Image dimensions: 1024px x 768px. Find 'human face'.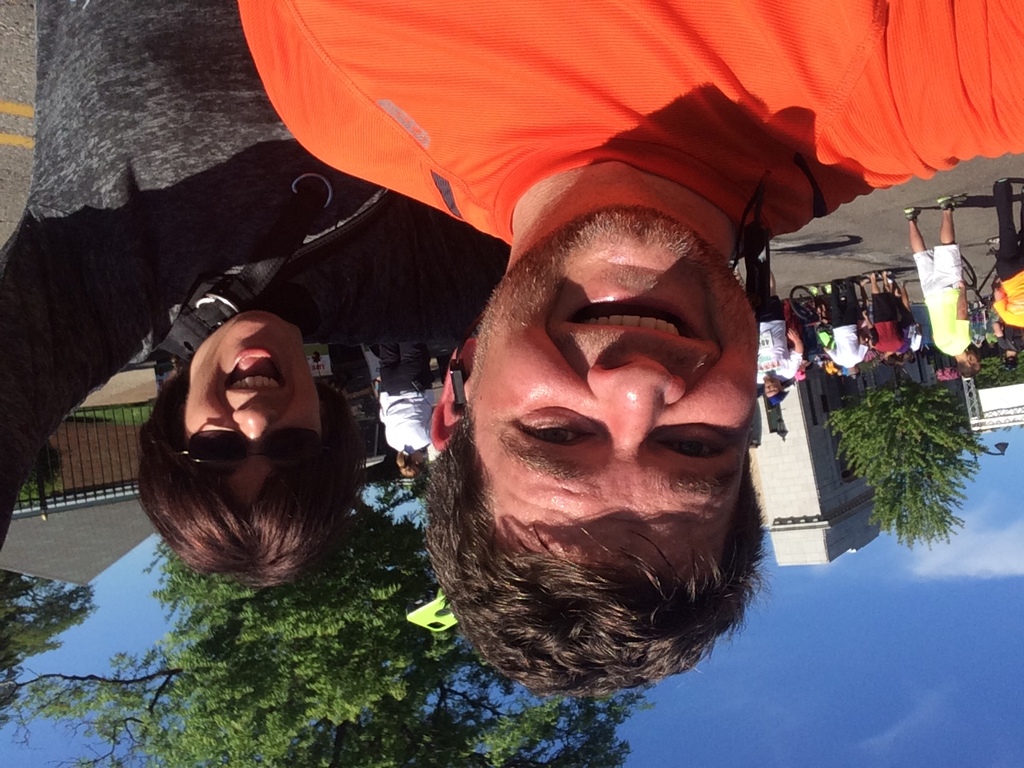
<region>762, 374, 775, 400</region>.
